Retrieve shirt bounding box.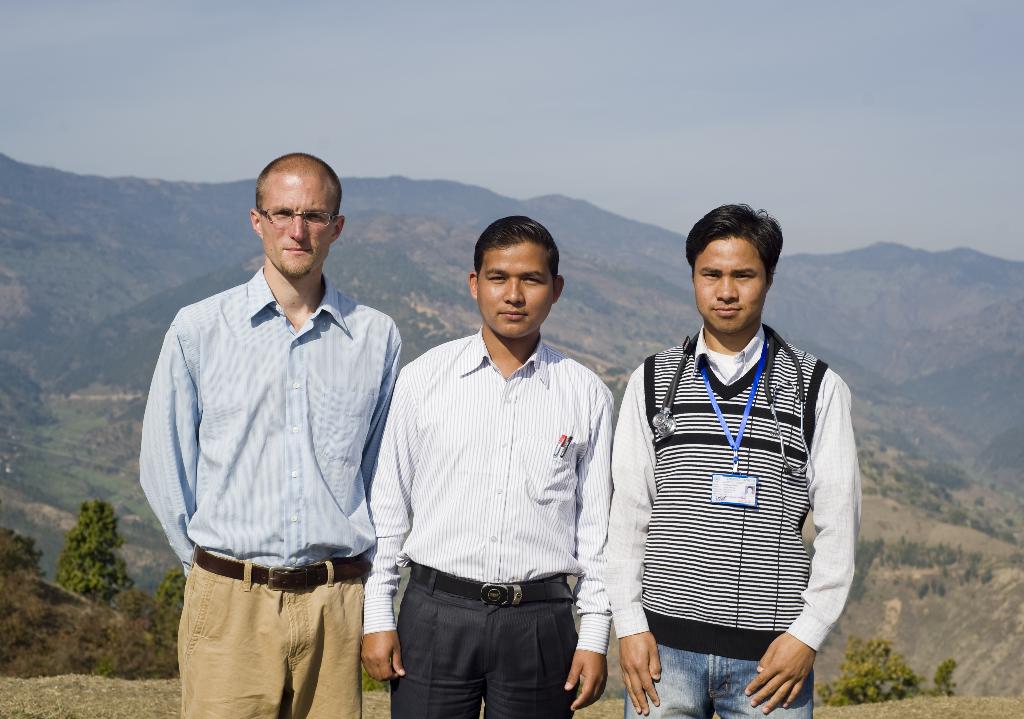
Bounding box: [left=145, top=251, right=410, bottom=615].
